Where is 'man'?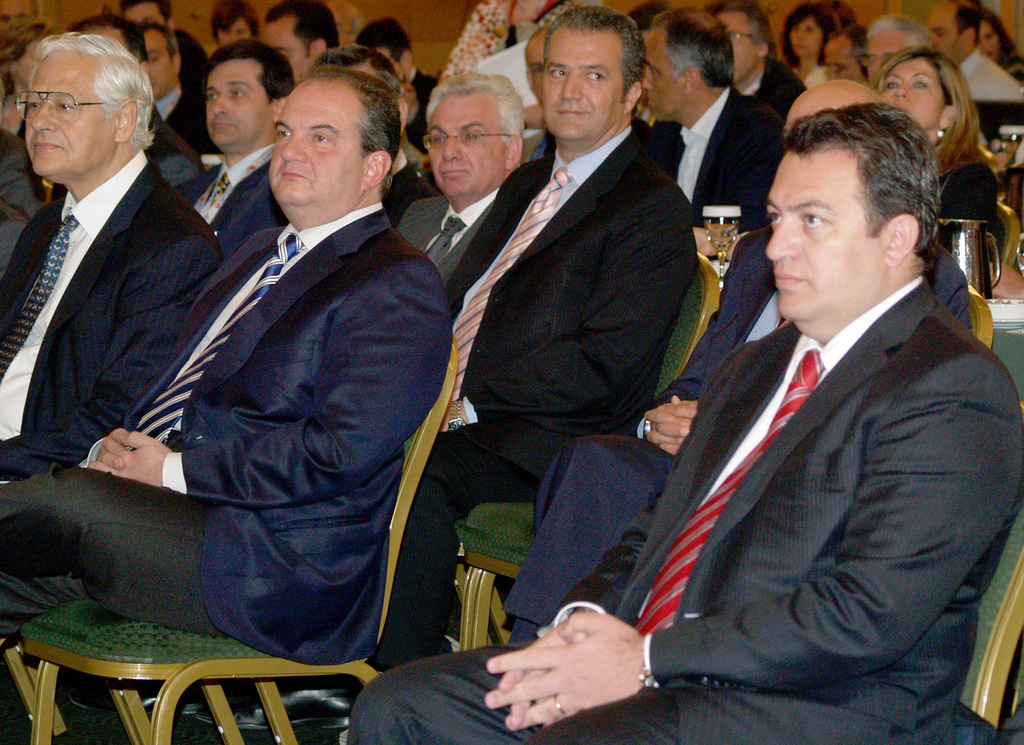
263/0/348/79.
